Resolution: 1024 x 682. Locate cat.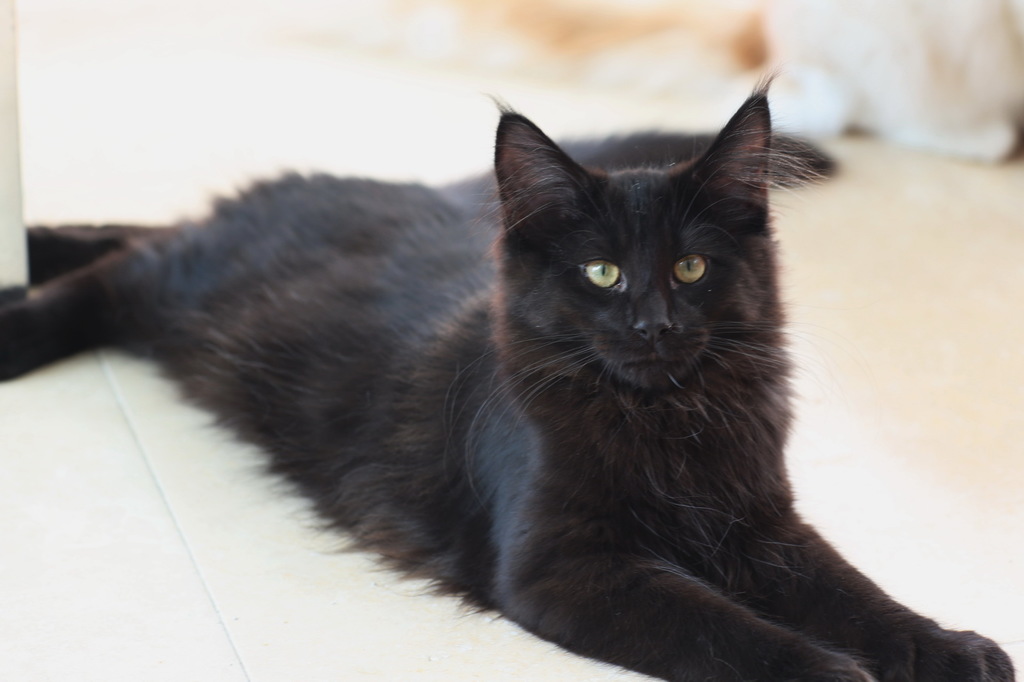
left=0, top=74, right=1017, bottom=681.
